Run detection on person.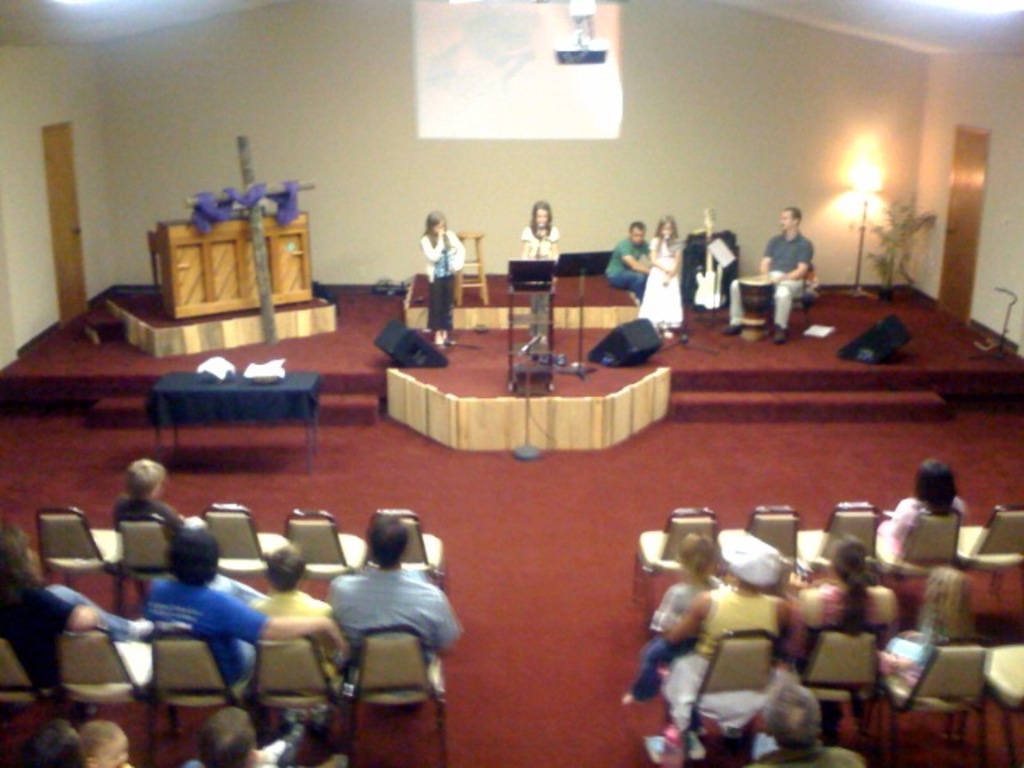
Result: locate(606, 222, 645, 282).
